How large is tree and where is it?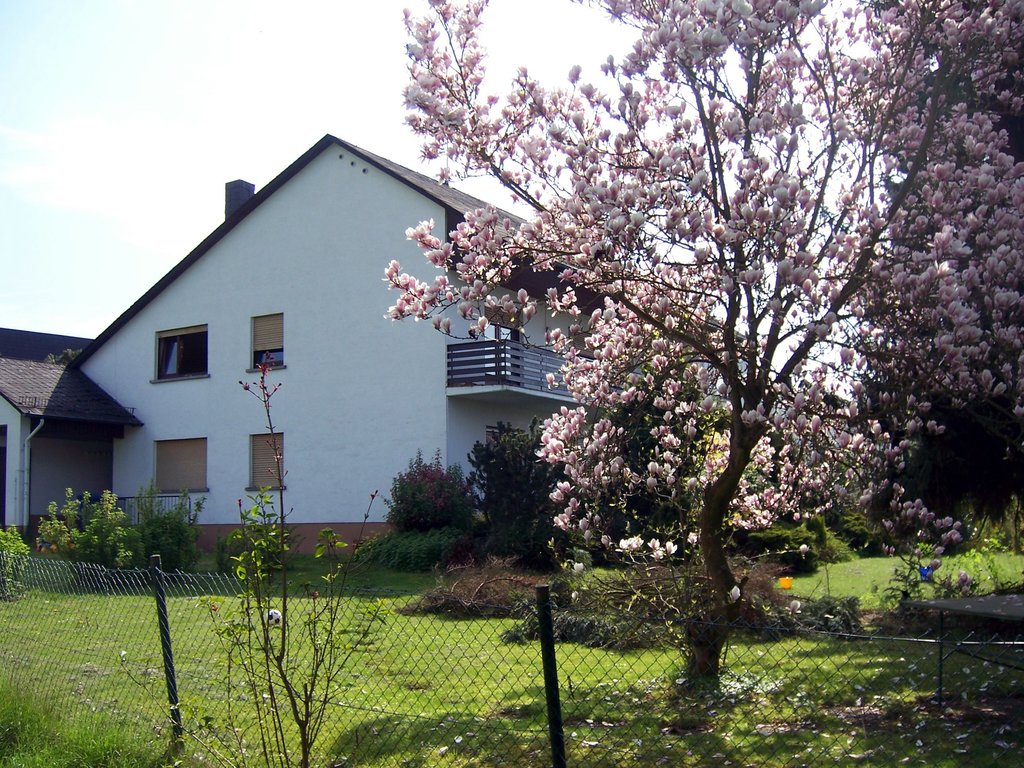
Bounding box: left=297, top=4, right=972, bottom=680.
